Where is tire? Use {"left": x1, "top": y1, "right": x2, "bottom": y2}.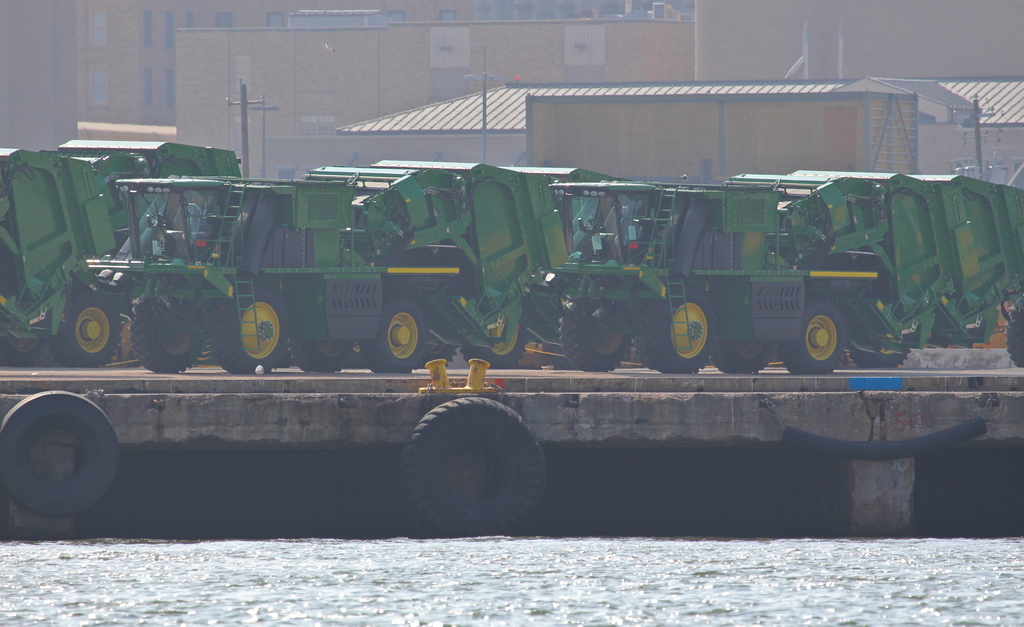
{"left": 287, "top": 339, "right": 364, "bottom": 368}.
